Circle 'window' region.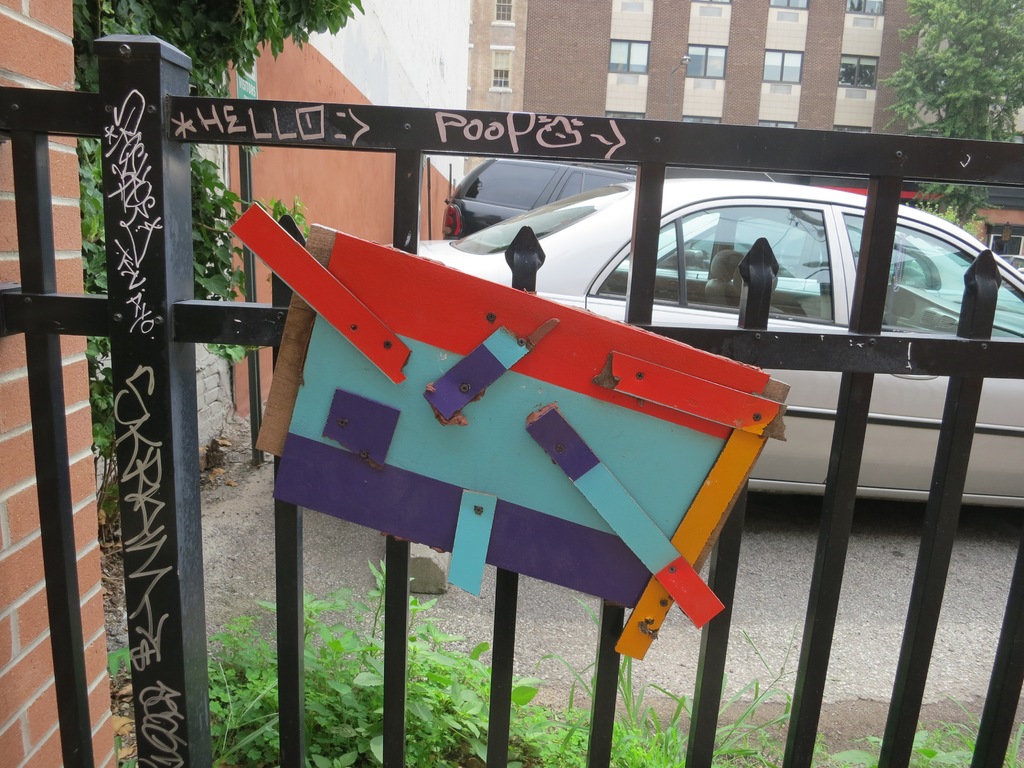
Region: BBox(687, 114, 719, 124).
